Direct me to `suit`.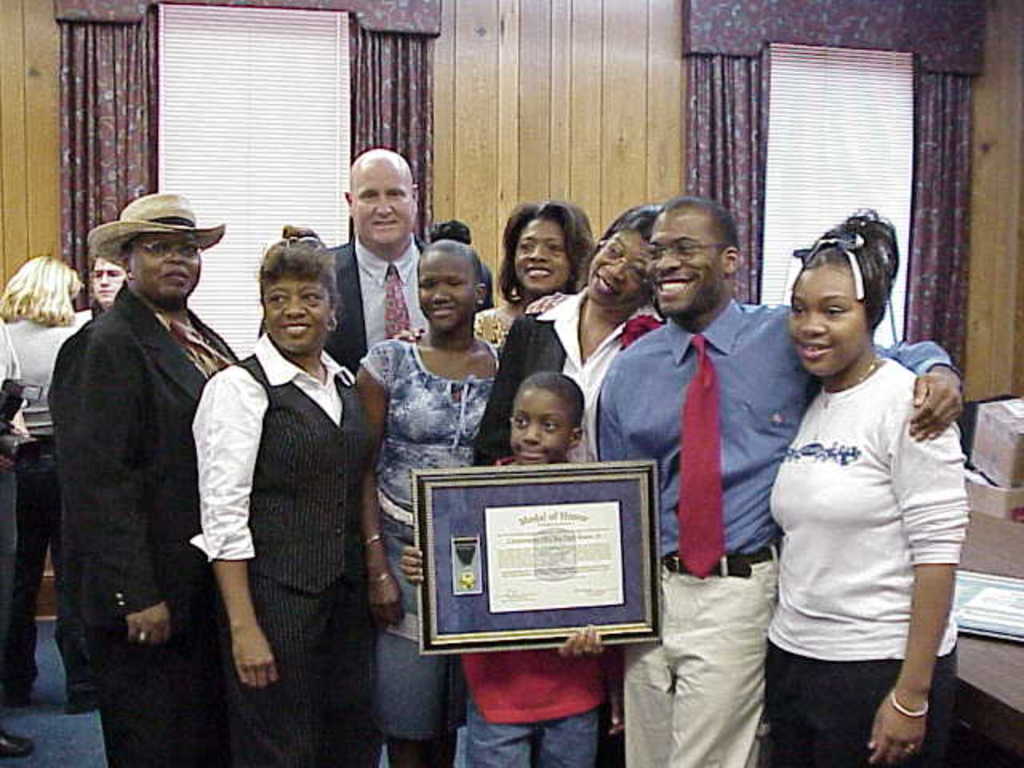
Direction: <box>42,213,230,736</box>.
